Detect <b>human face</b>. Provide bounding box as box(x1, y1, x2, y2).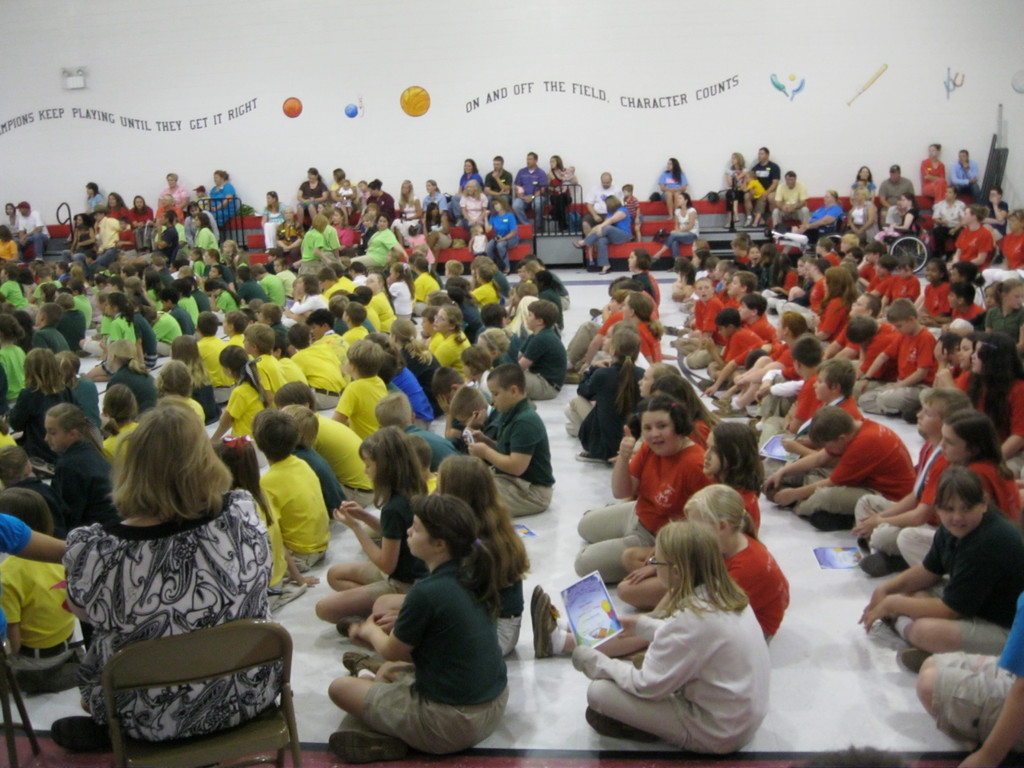
box(824, 431, 851, 456).
